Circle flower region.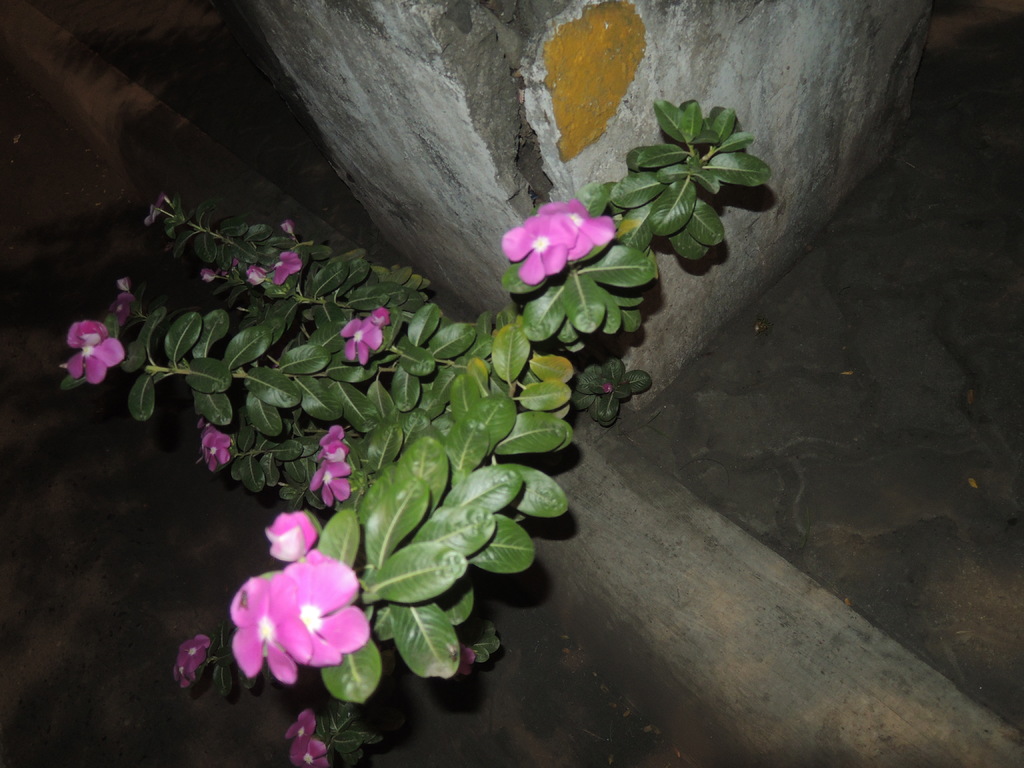
Region: 140/190/166/227.
